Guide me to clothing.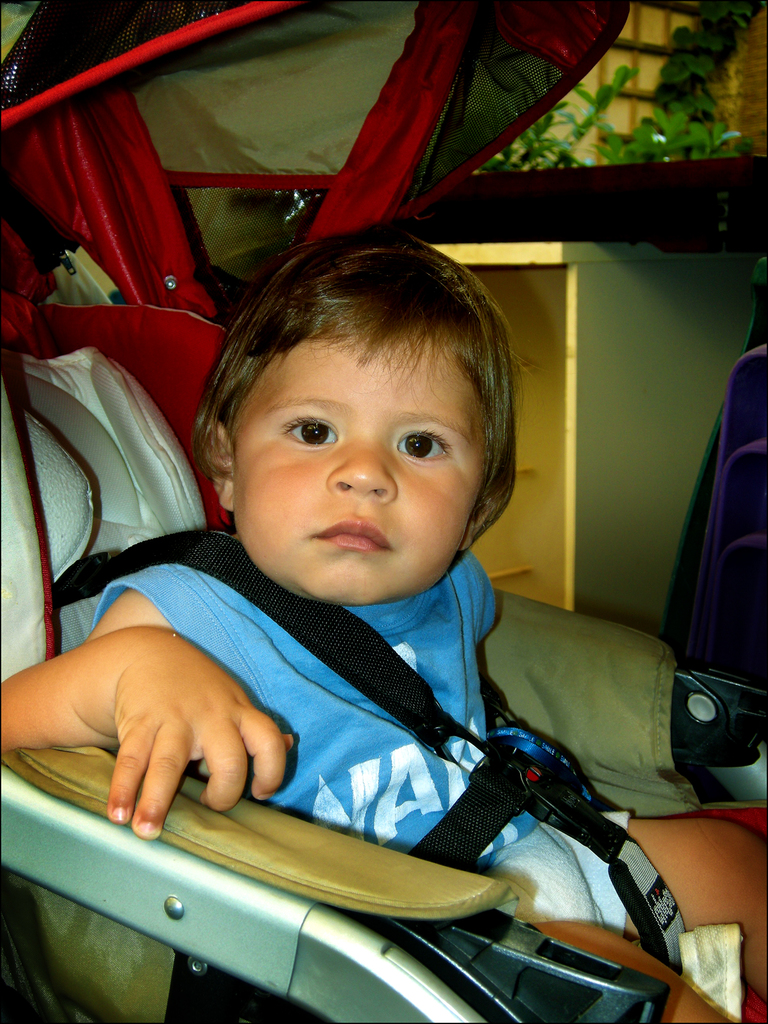
Guidance: box(43, 507, 670, 964).
